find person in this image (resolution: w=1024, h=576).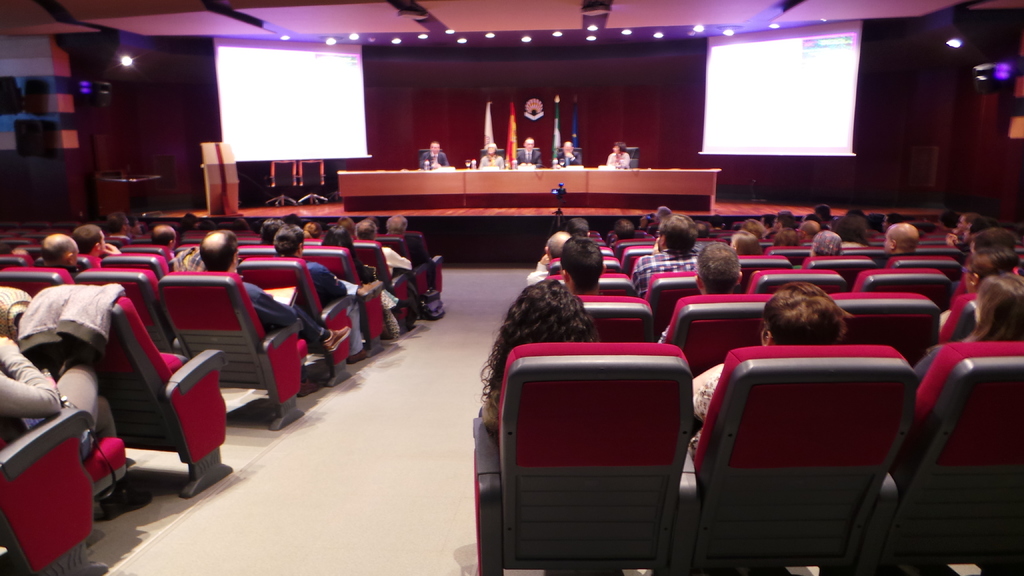
bbox(943, 212, 987, 264).
